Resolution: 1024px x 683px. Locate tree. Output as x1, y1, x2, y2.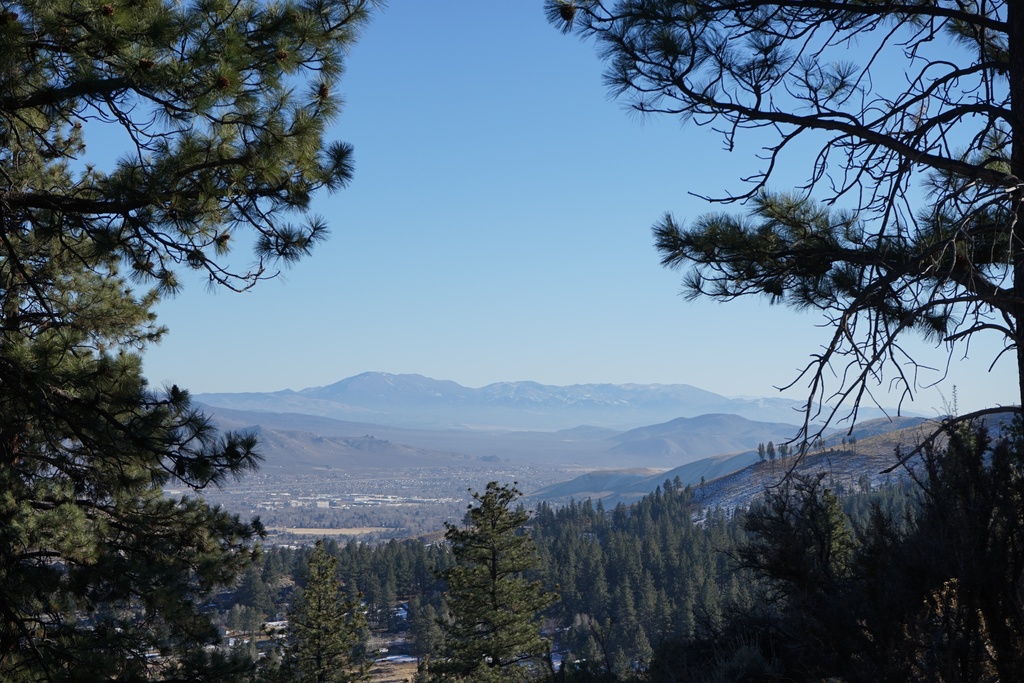
0, 0, 378, 654.
